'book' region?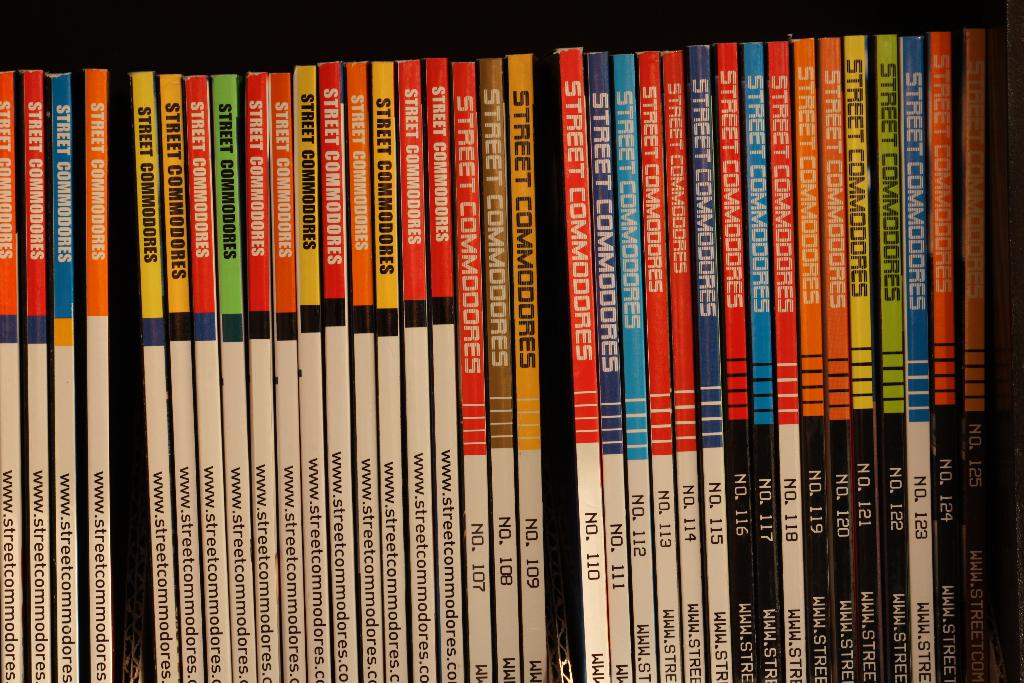
[x1=905, y1=33, x2=931, y2=682]
